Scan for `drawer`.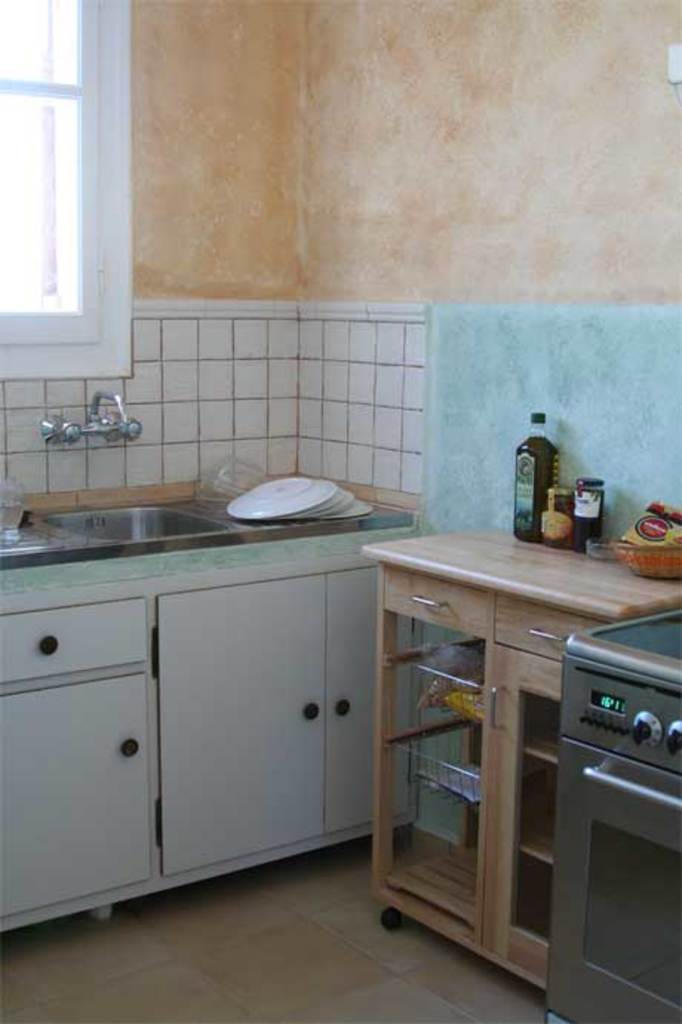
Scan result: (left=380, top=566, right=485, bottom=637).
